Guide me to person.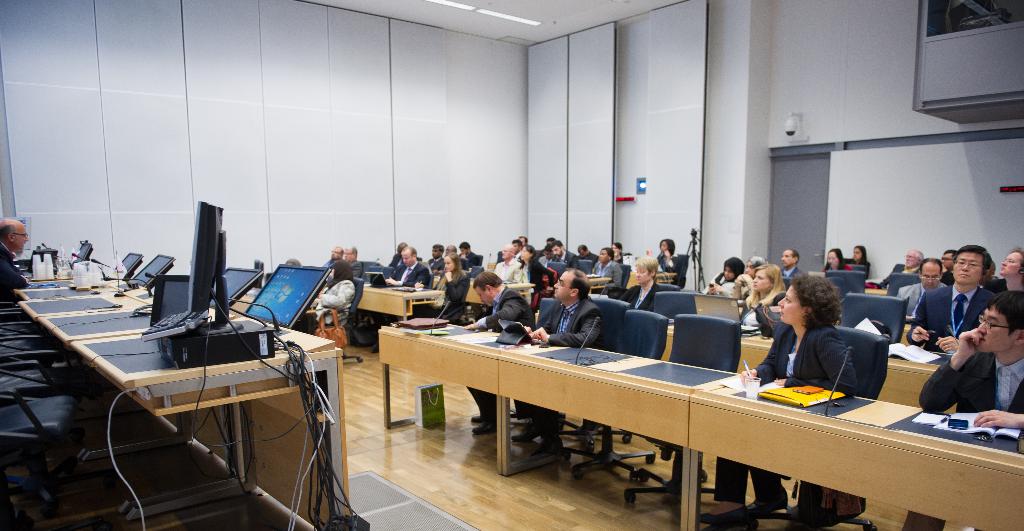
Guidance: x1=696, y1=278, x2=853, y2=530.
